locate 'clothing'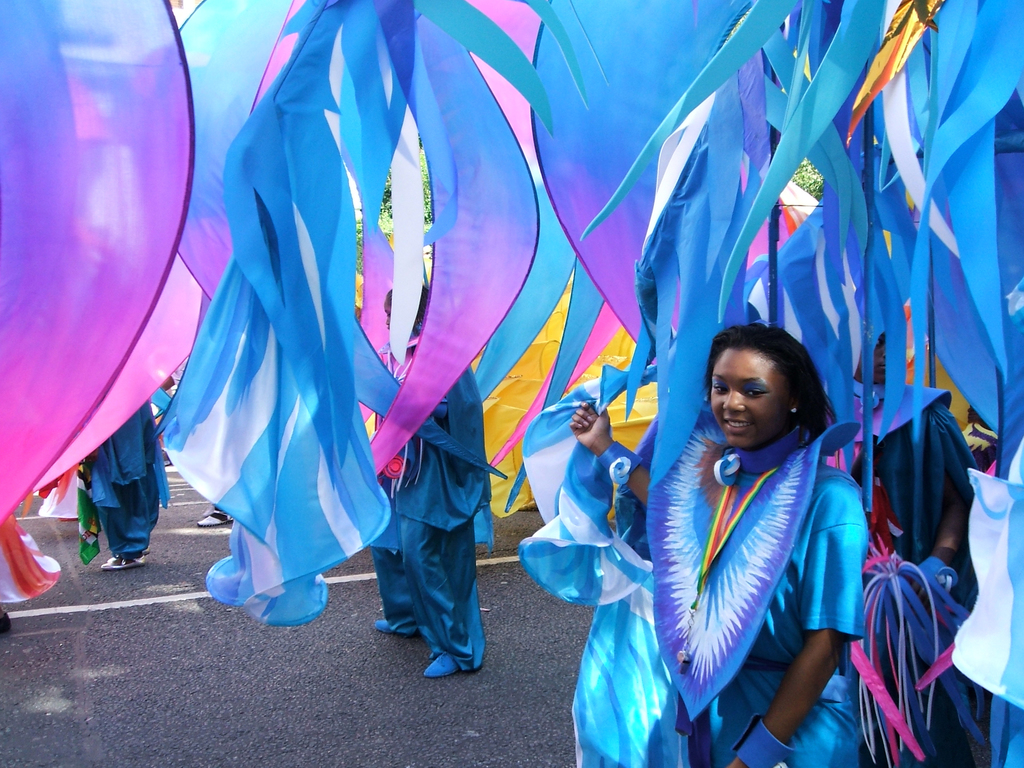
bbox=[646, 421, 874, 767]
